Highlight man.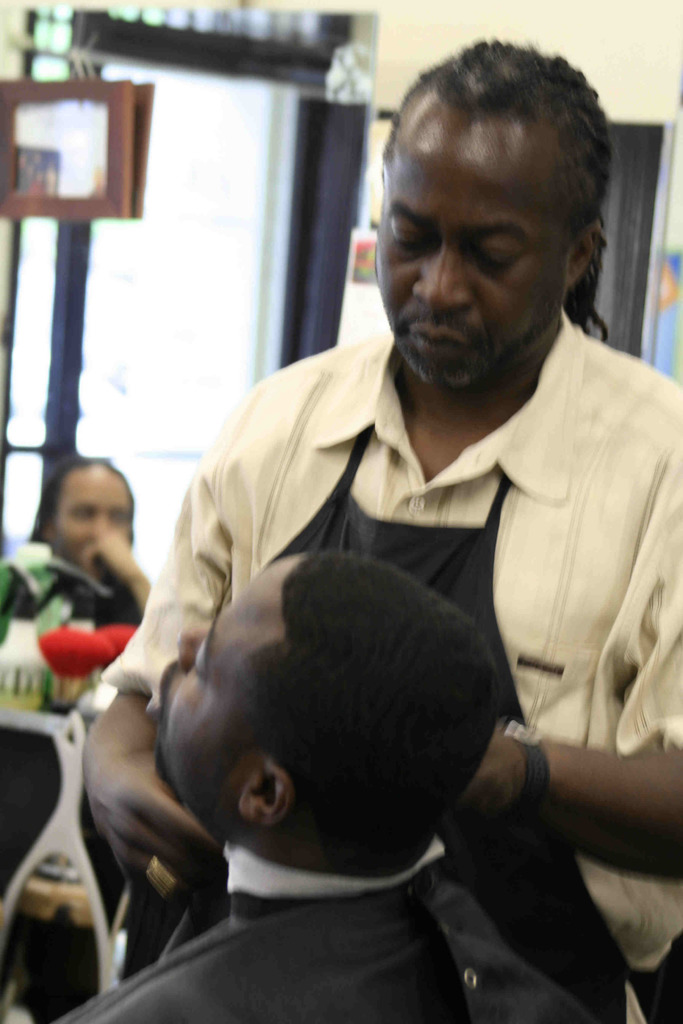
Highlighted region: [0, 452, 156, 692].
